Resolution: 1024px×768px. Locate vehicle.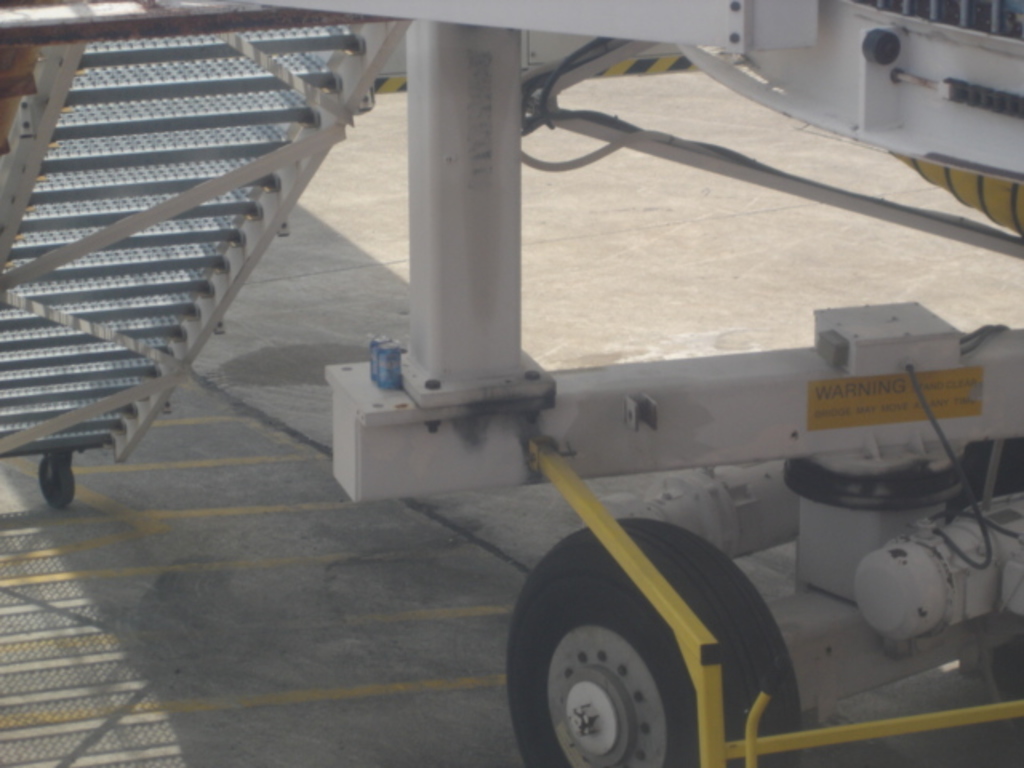
(0,0,1022,766).
